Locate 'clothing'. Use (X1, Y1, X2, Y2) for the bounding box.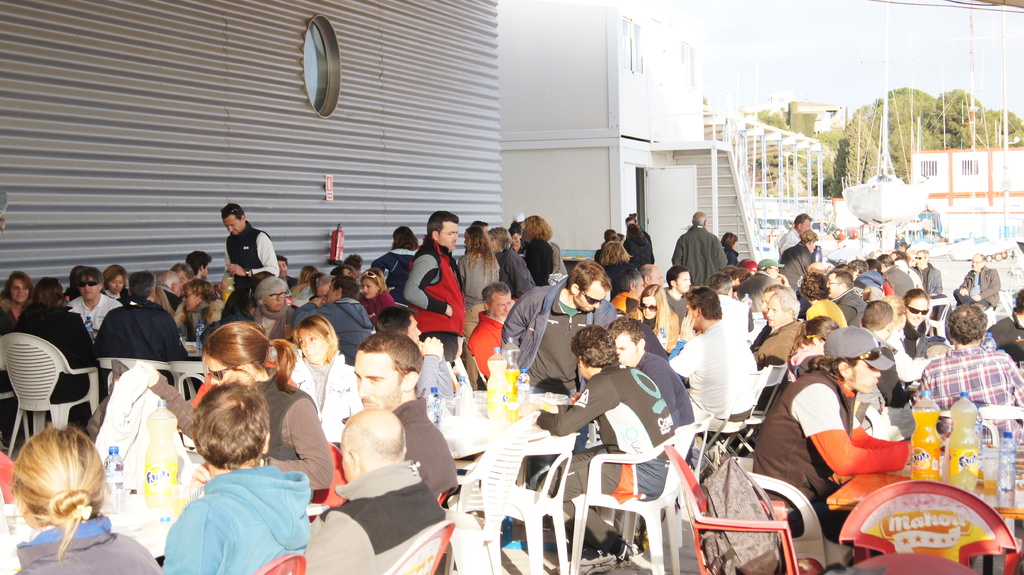
(732, 272, 780, 311).
